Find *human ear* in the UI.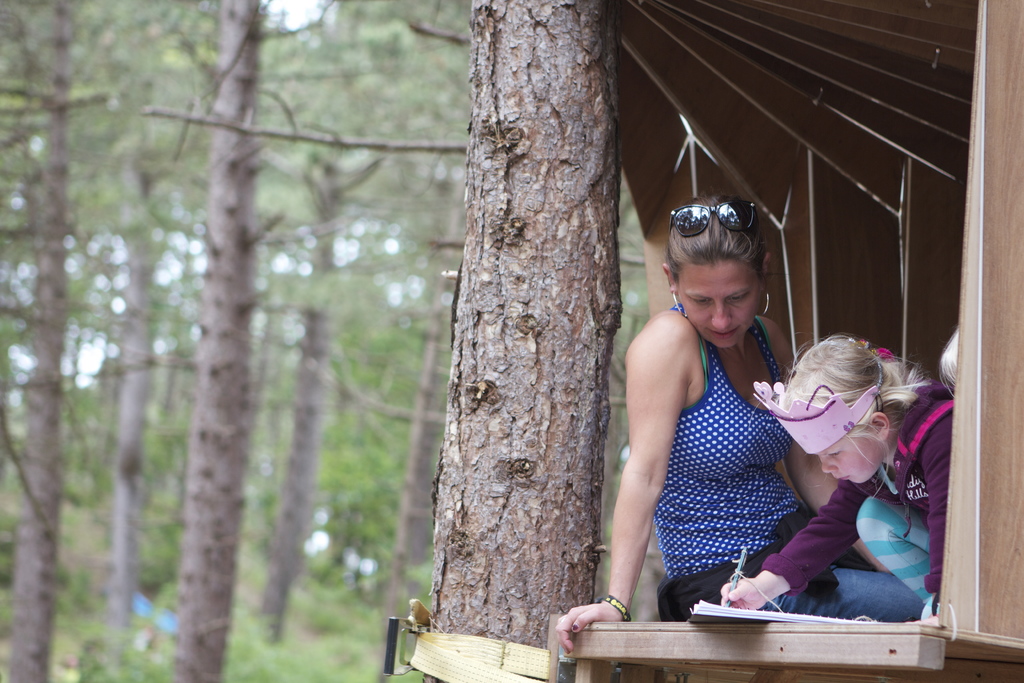
UI element at (x1=663, y1=264, x2=677, y2=297).
